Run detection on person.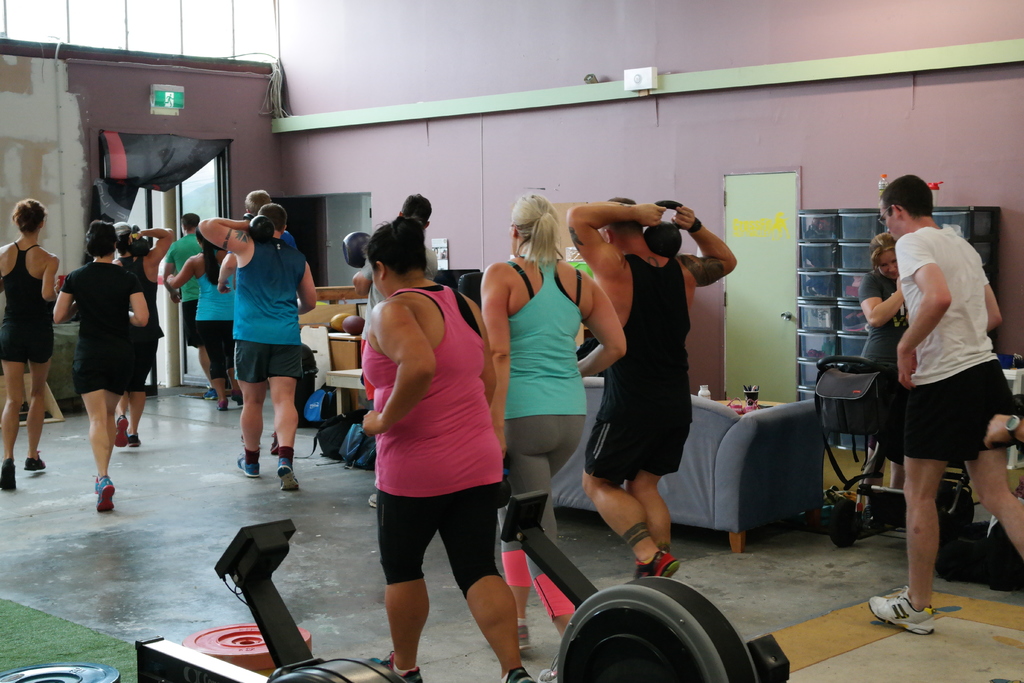
Result: 47:219:154:511.
